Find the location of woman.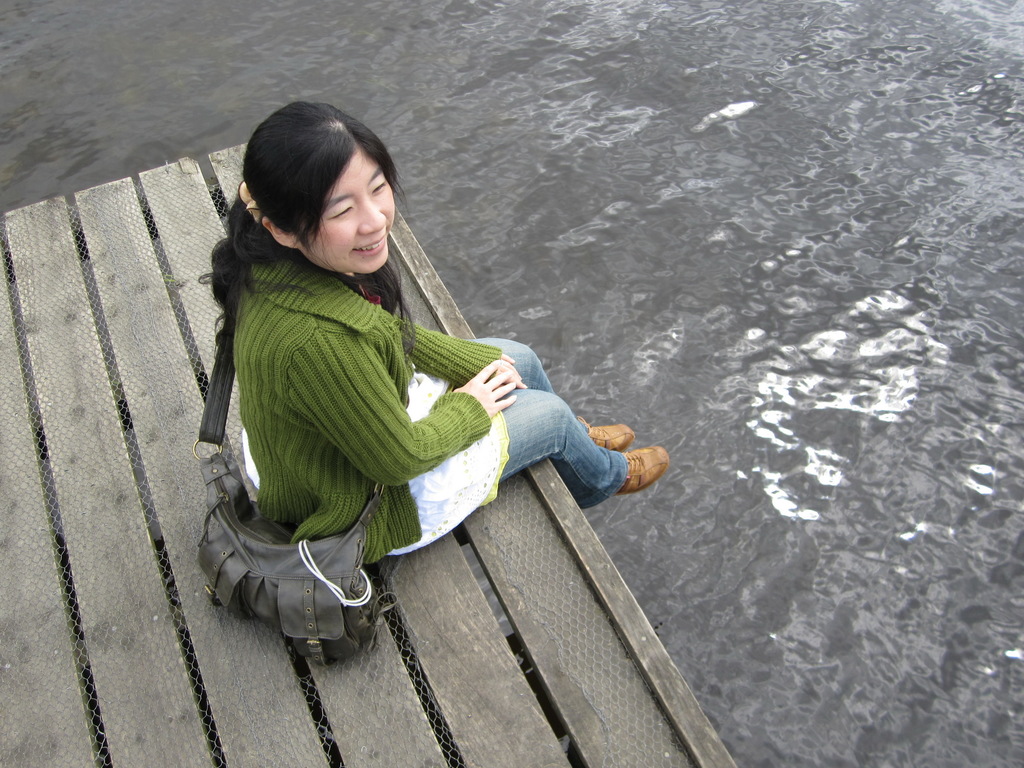
Location: Rect(170, 99, 647, 673).
